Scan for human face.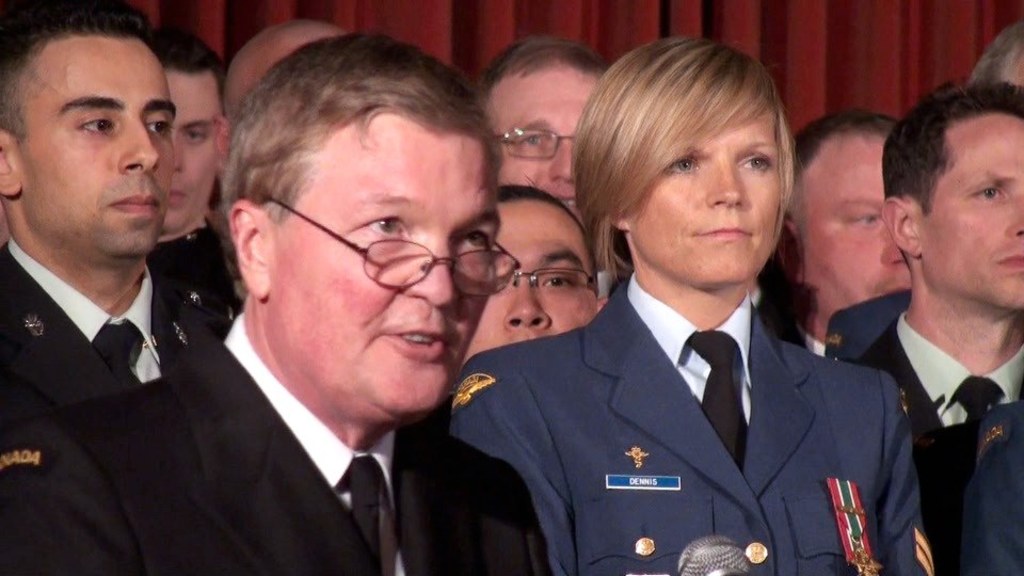
Scan result: locate(12, 37, 177, 261).
